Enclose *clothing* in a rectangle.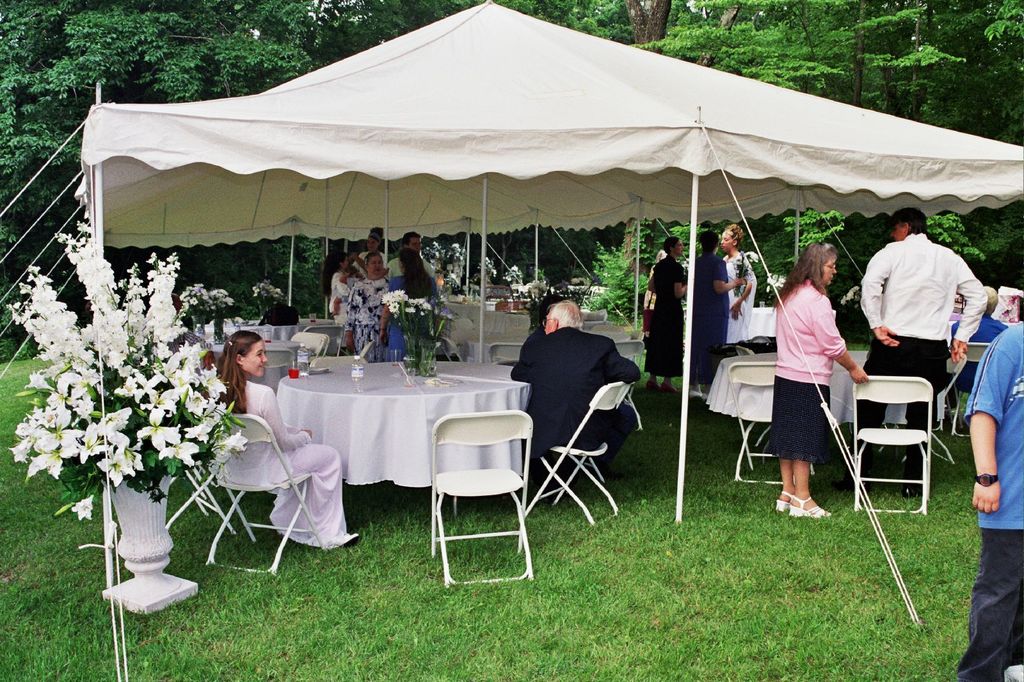
[left=645, top=255, right=682, bottom=386].
